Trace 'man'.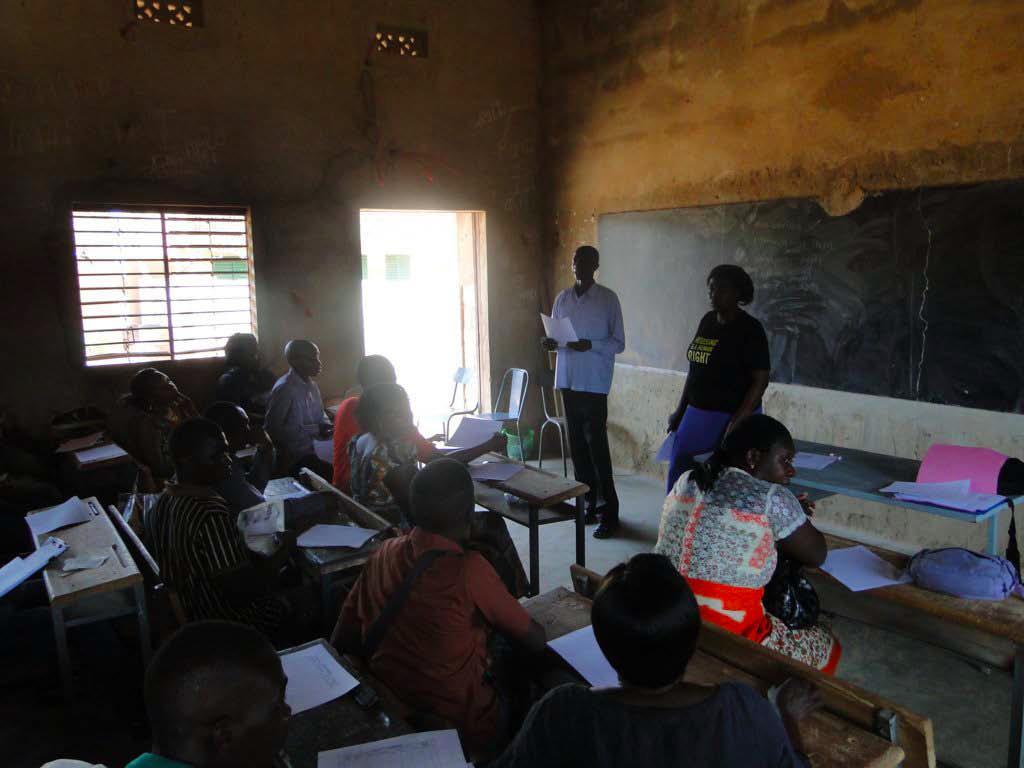
Traced to Rect(141, 416, 271, 639).
